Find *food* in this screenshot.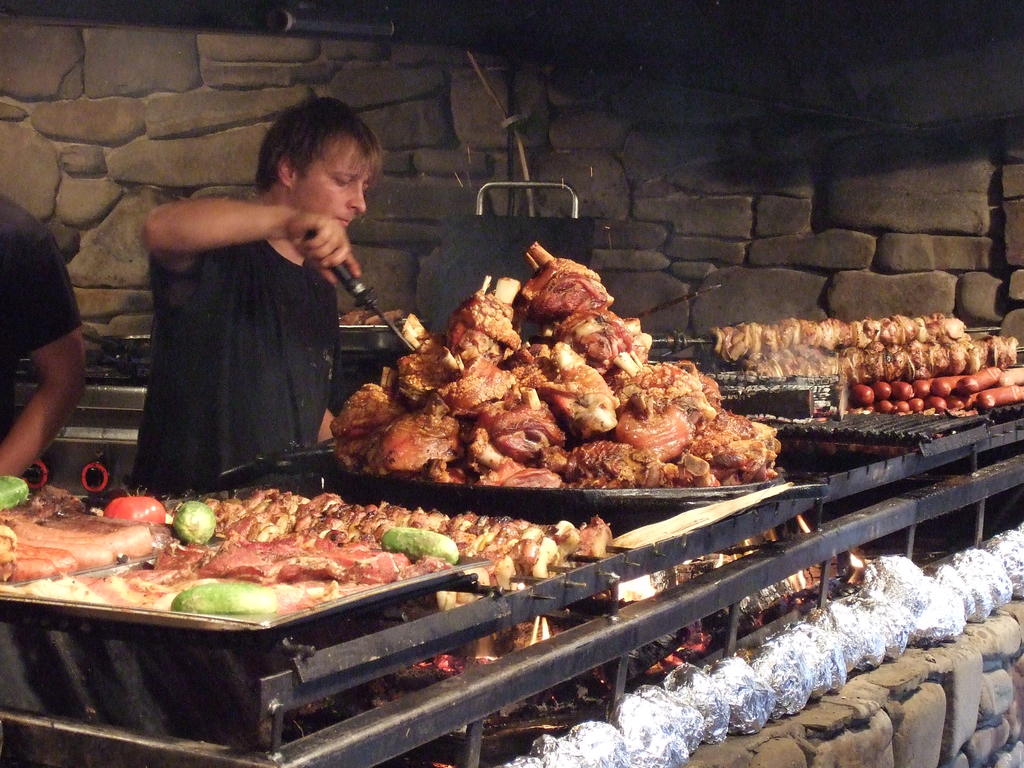
The bounding box for *food* is locate(320, 239, 783, 494).
